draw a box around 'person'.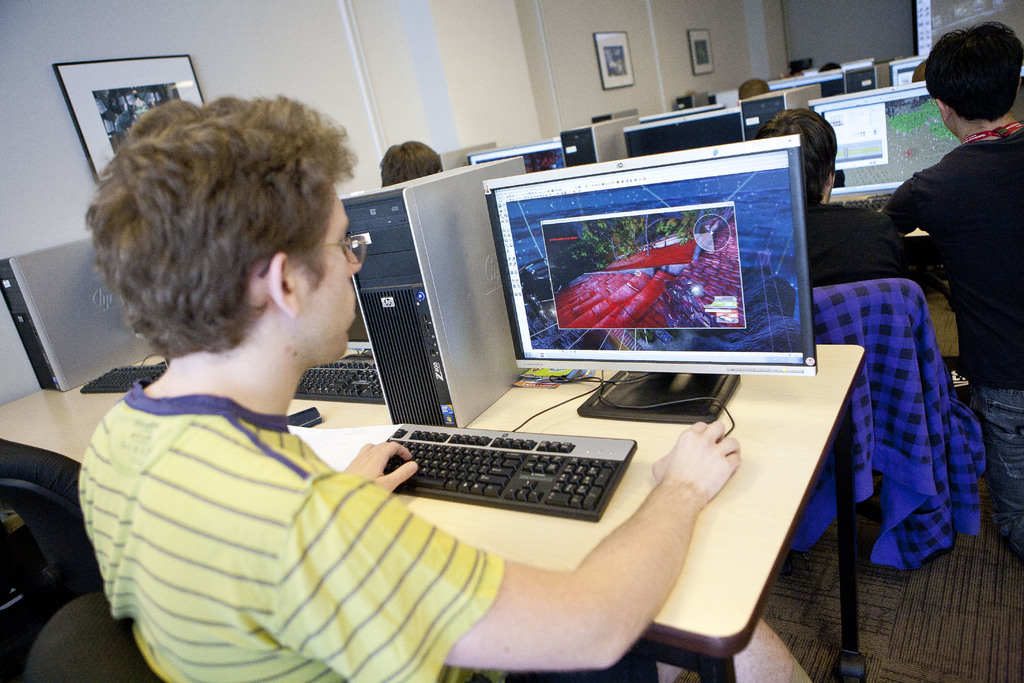
856 24 1023 557.
